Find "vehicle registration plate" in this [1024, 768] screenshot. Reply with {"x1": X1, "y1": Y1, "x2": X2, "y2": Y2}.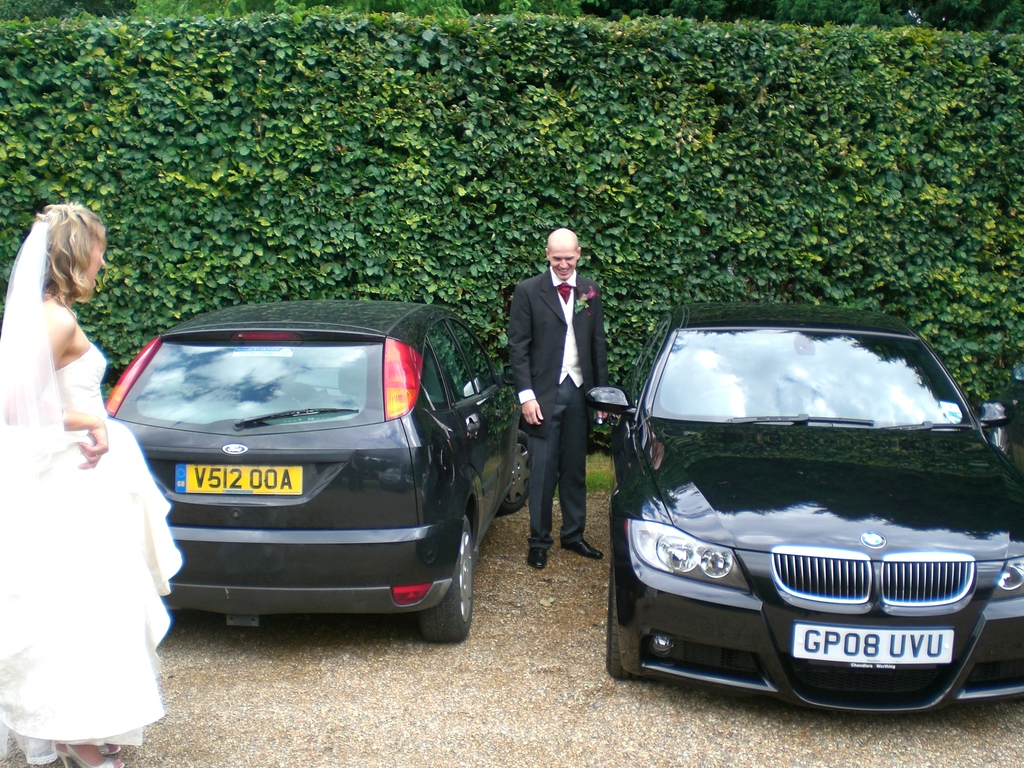
{"x1": 172, "y1": 463, "x2": 304, "y2": 497}.
